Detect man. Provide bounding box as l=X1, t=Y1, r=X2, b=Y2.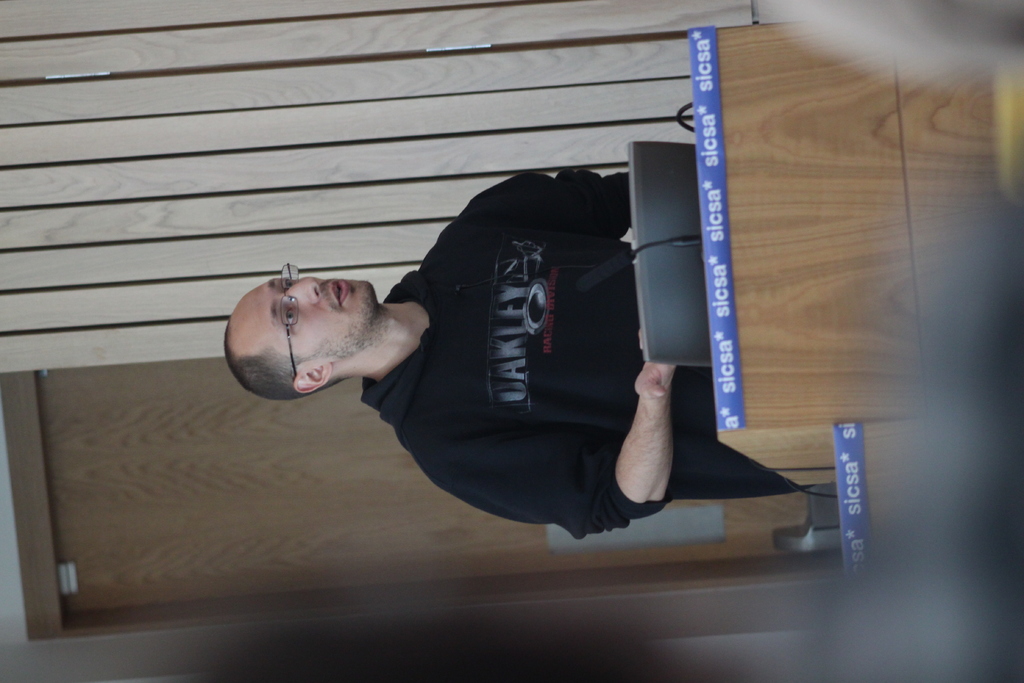
l=221, t=170, r=804, b=539.
